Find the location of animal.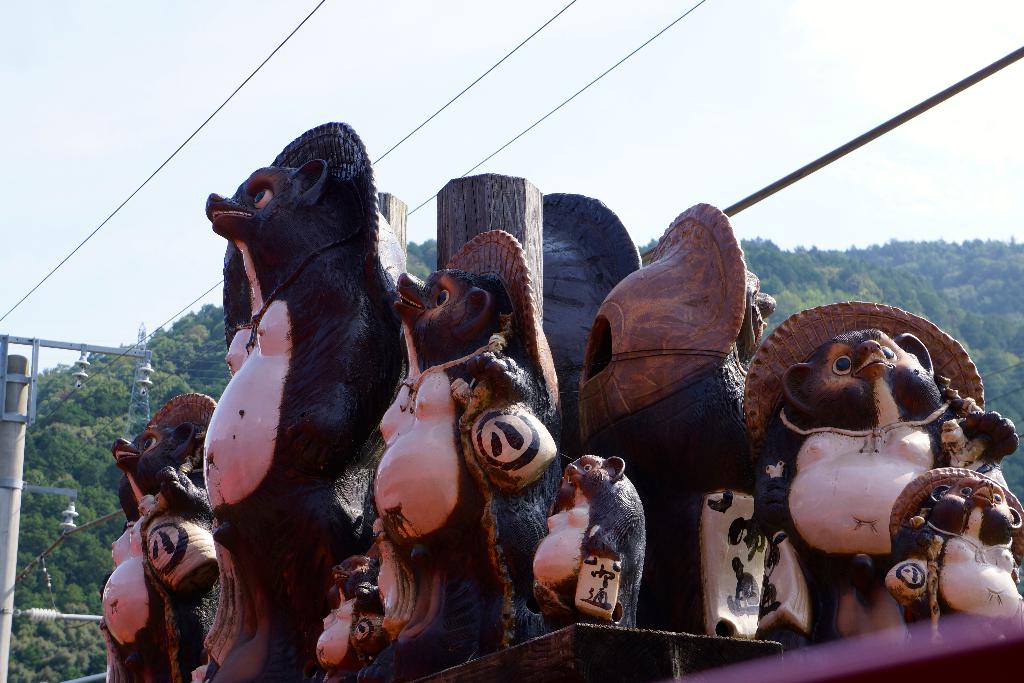
Location: box=[526, 452, 650, 625].
